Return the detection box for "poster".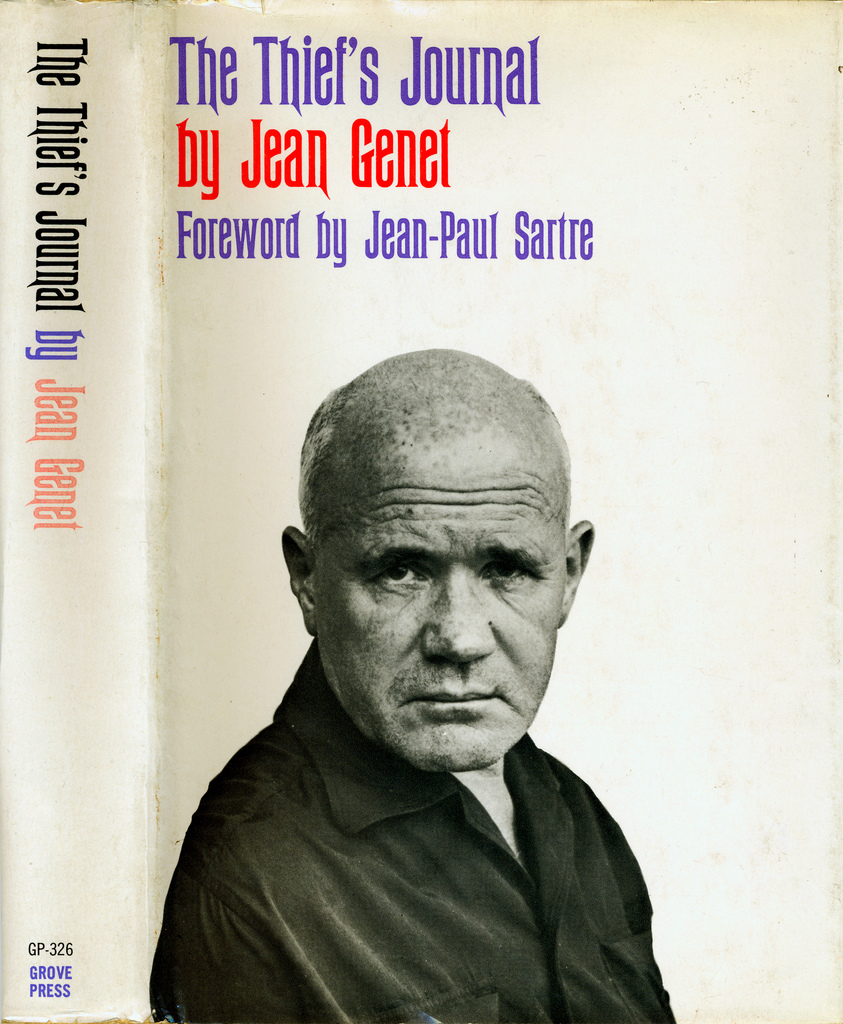
0, 0, 842, 1023.
